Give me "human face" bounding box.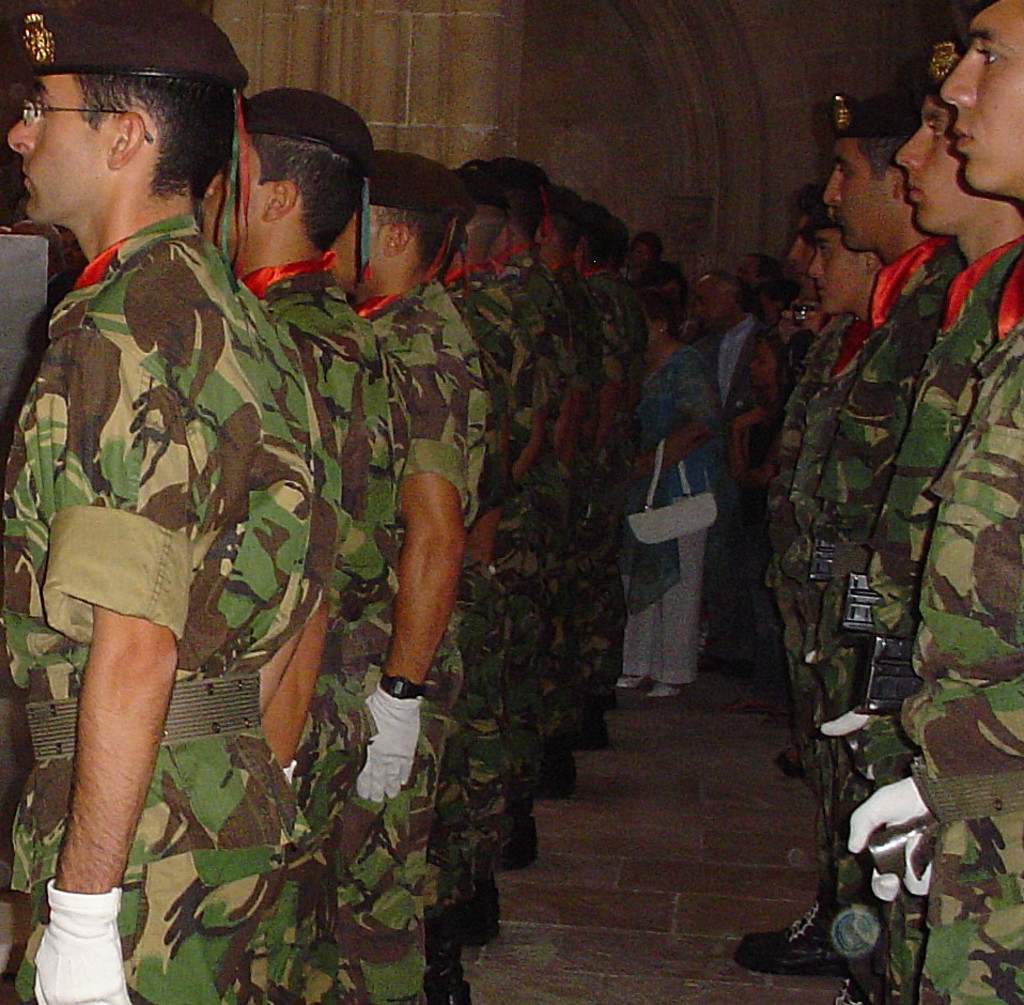
781, 217, 819, 306.
